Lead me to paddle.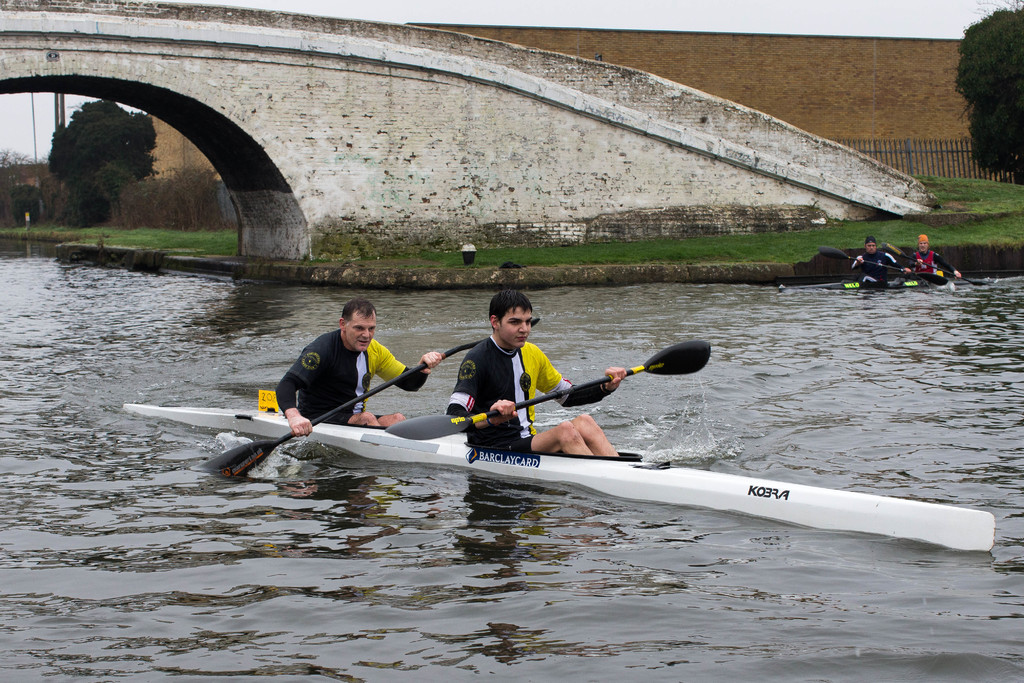
Lead to [x1=883, y1=242, x2=989, y2=286].
